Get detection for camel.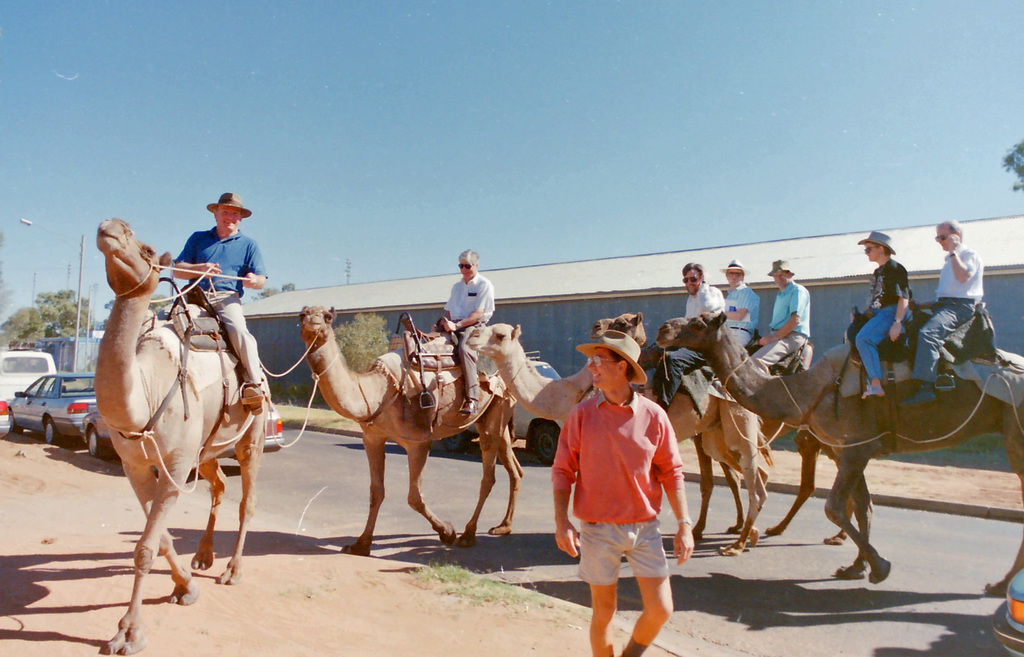
Detection: 586/312/776/554.
